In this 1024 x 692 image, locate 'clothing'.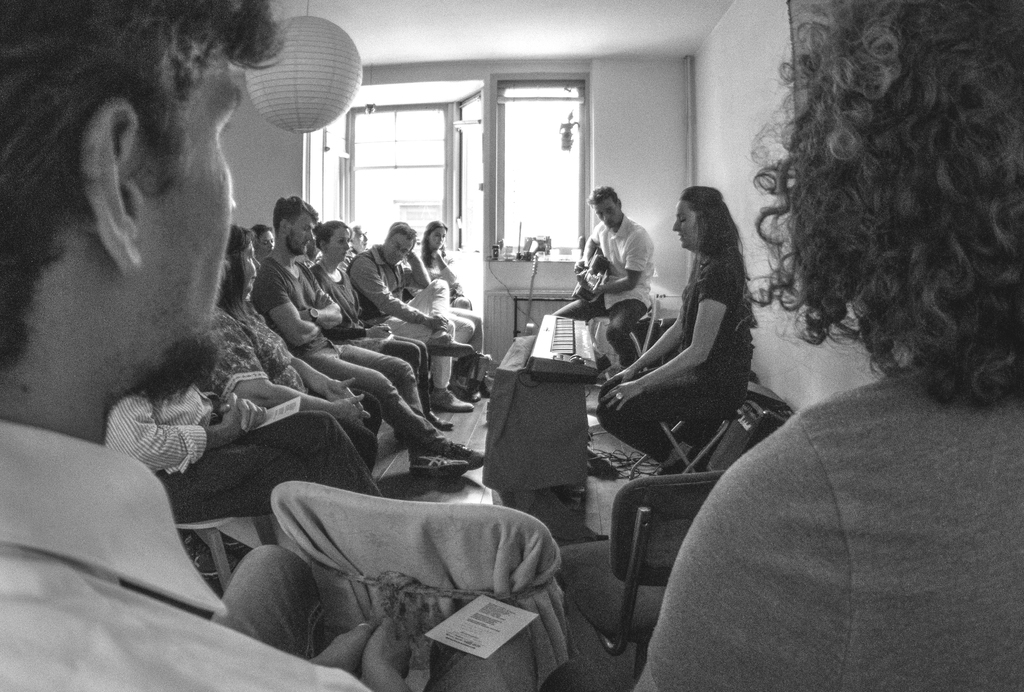
Bounding box: BBox(597, 258, 753, 476).
